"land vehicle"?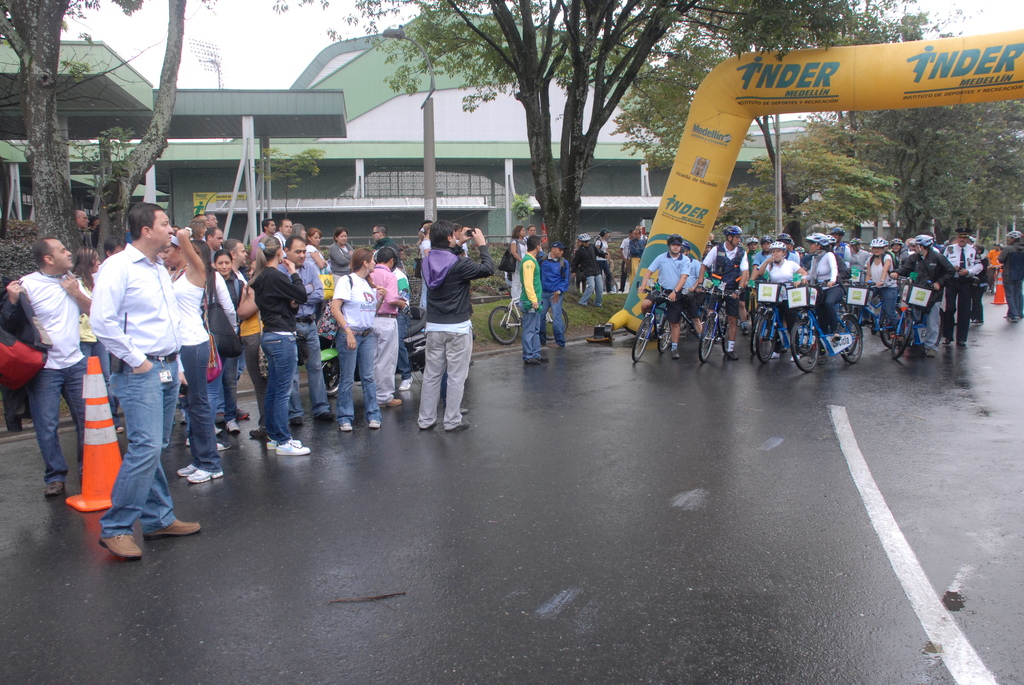
(left=696, top=290, right=736, bottom=361)
